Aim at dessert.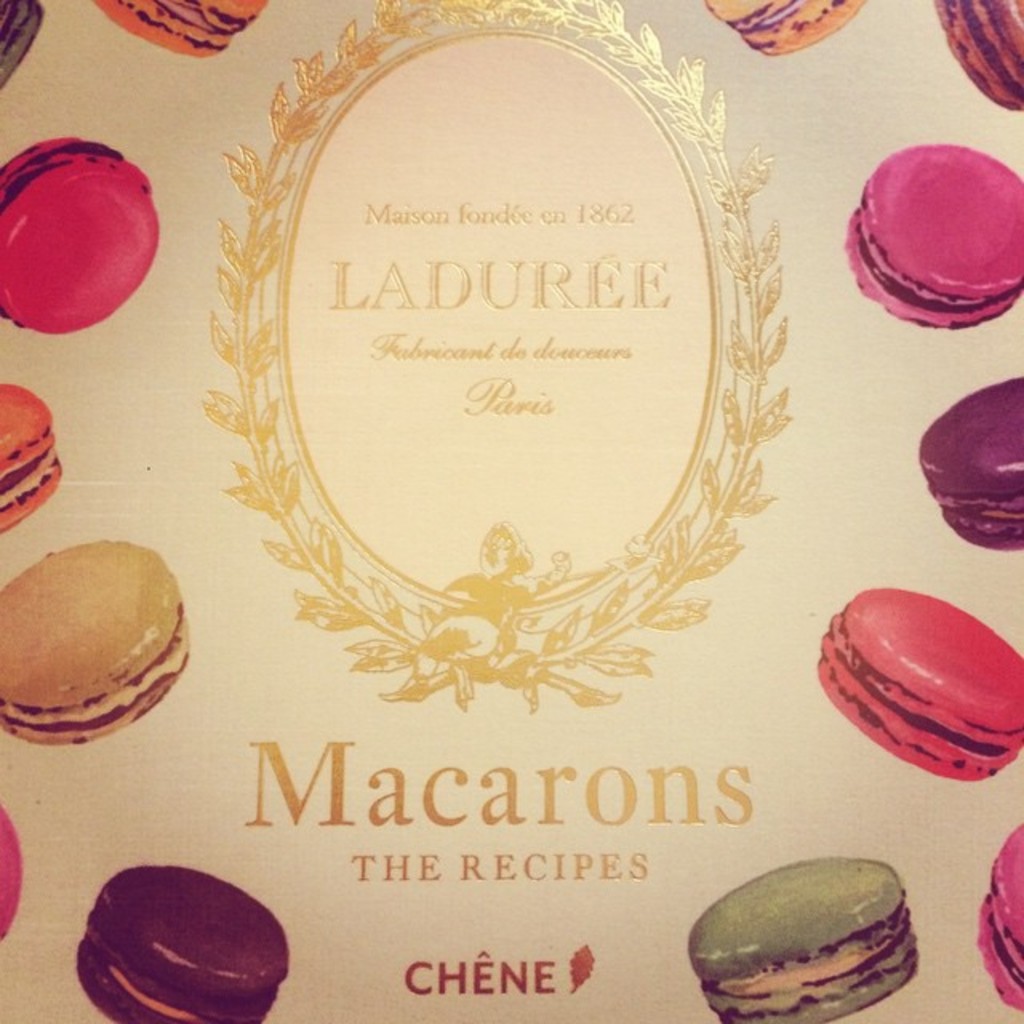
Aimed at box(0, 134, 163, 331).
